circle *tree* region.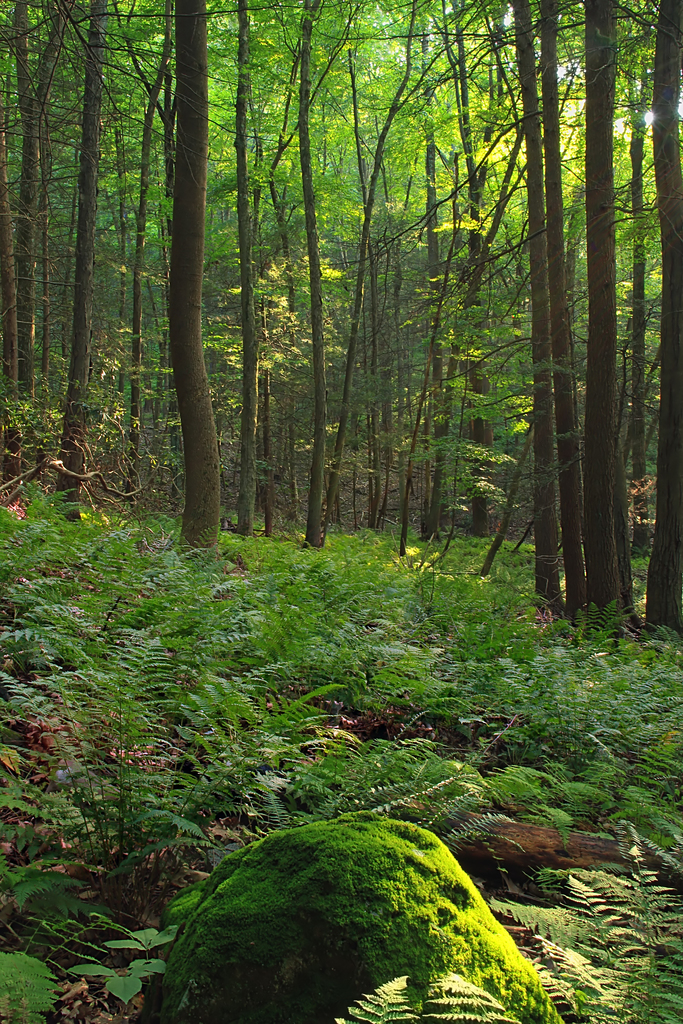
Region: (left=161, top=0, right=220, bottom=564).
